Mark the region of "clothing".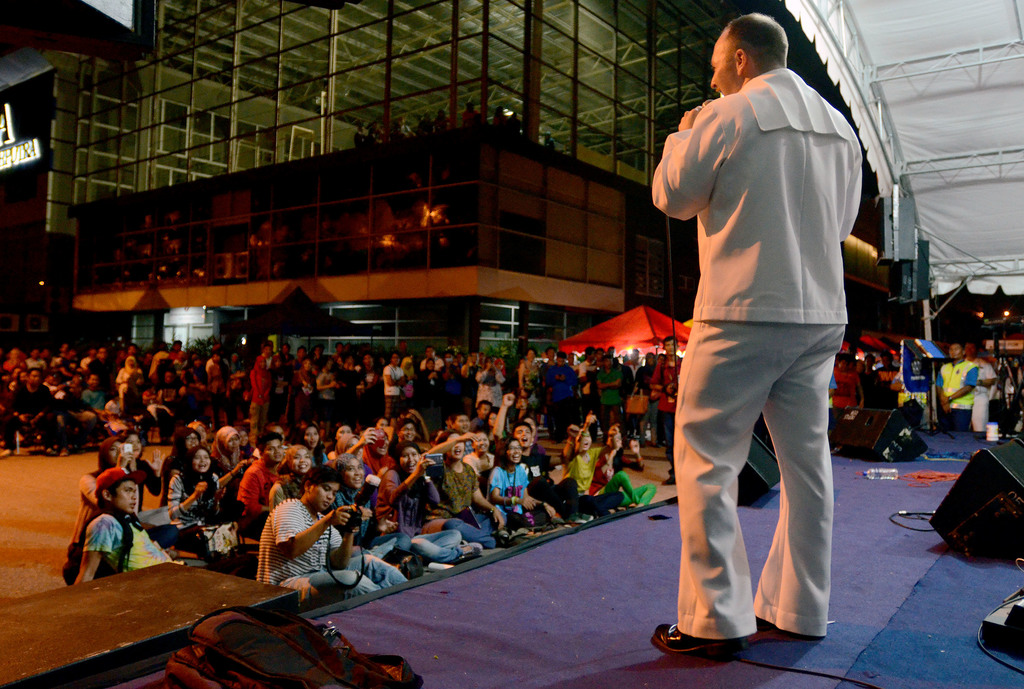
Region: [left=933, top=353, right=982, bottom=437].
